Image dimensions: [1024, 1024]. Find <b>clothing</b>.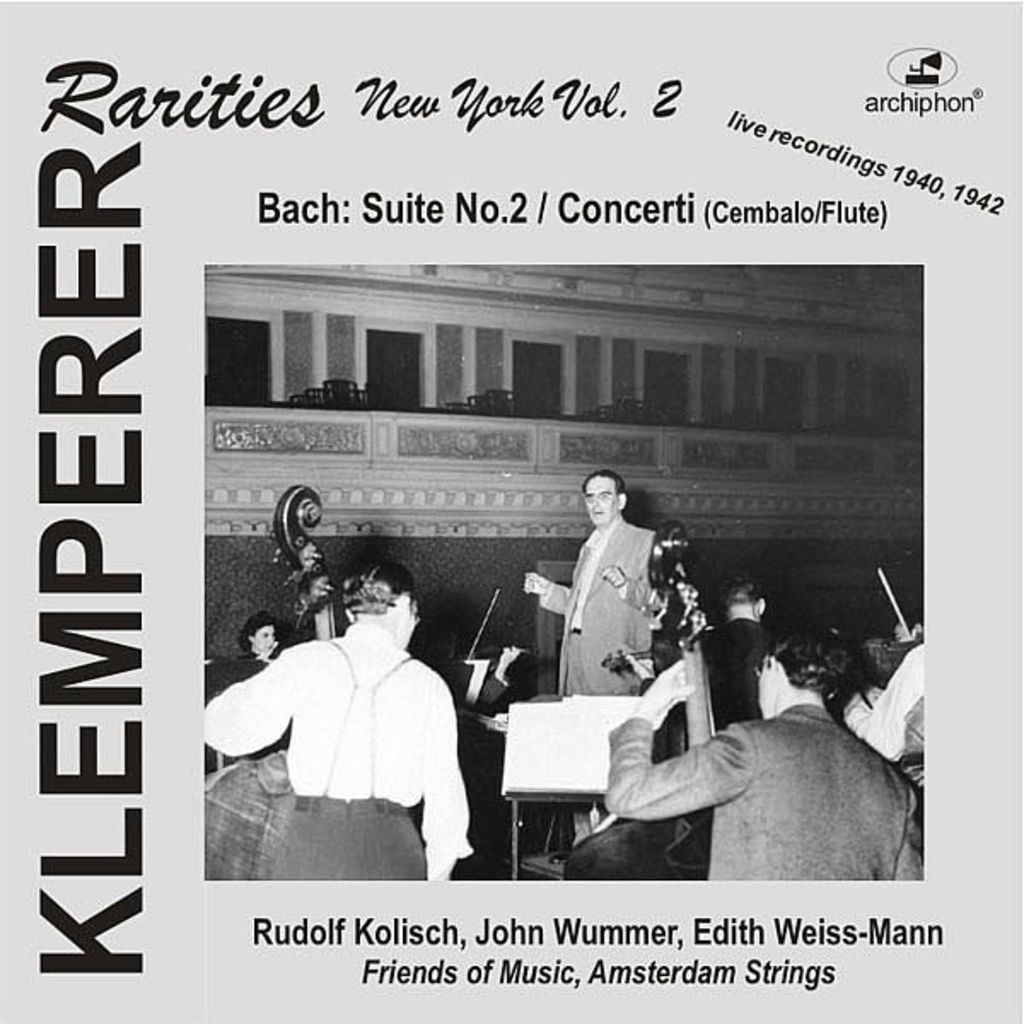
[x1=841, y1=642, x2=923, y2=768].
